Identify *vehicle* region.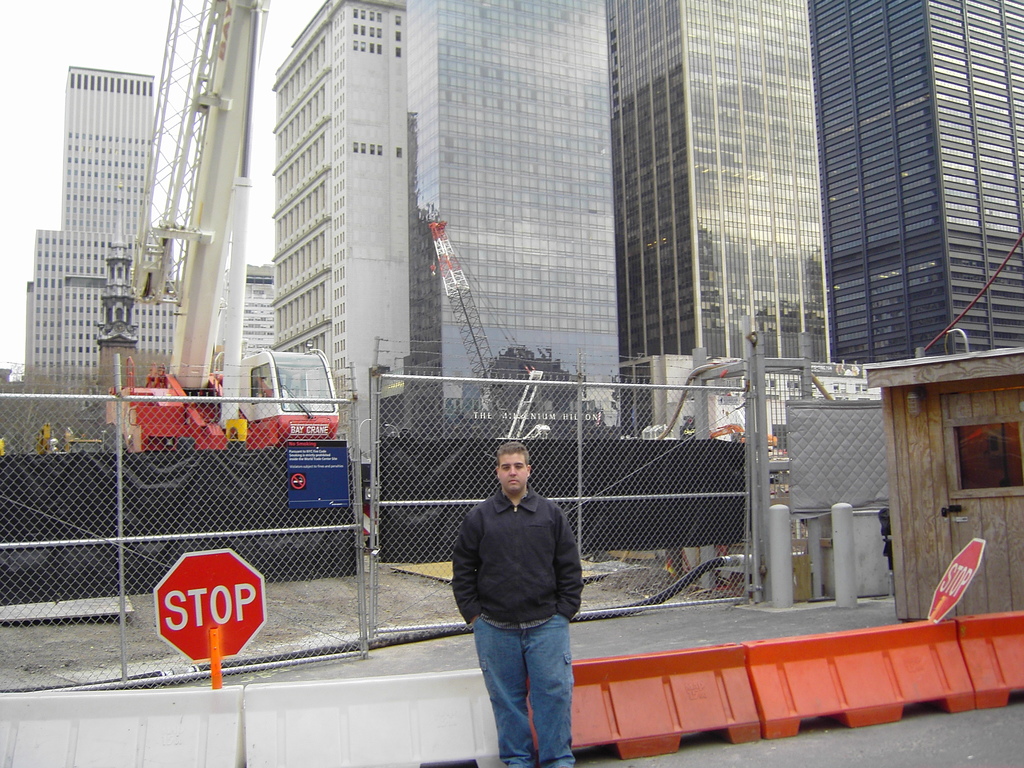
Region: bbox=[706, 417, 779, 444].
